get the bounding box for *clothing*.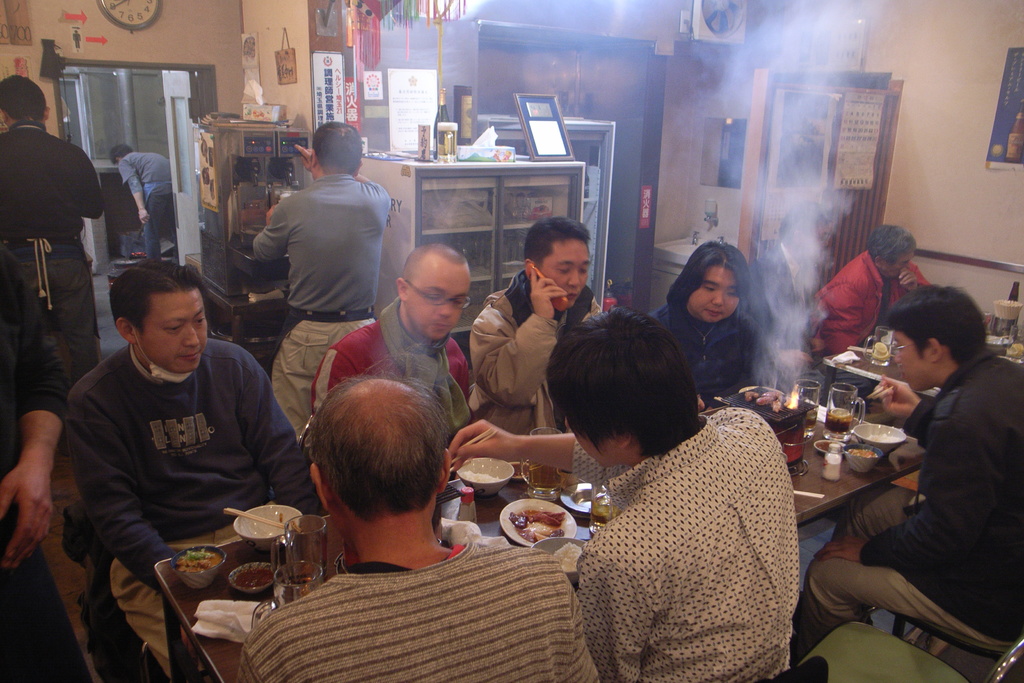
{"left": 564, "top": 386, "right": 823, "bottom": 682}.
